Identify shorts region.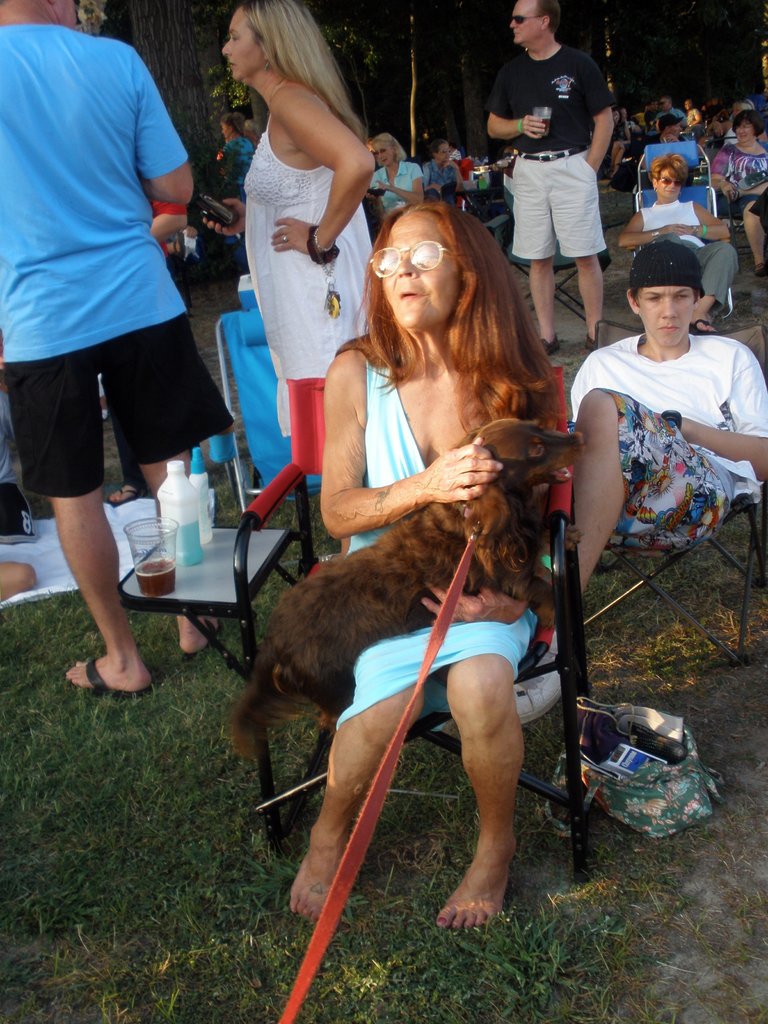
Region: bbox(511, 142, 611, 259).
